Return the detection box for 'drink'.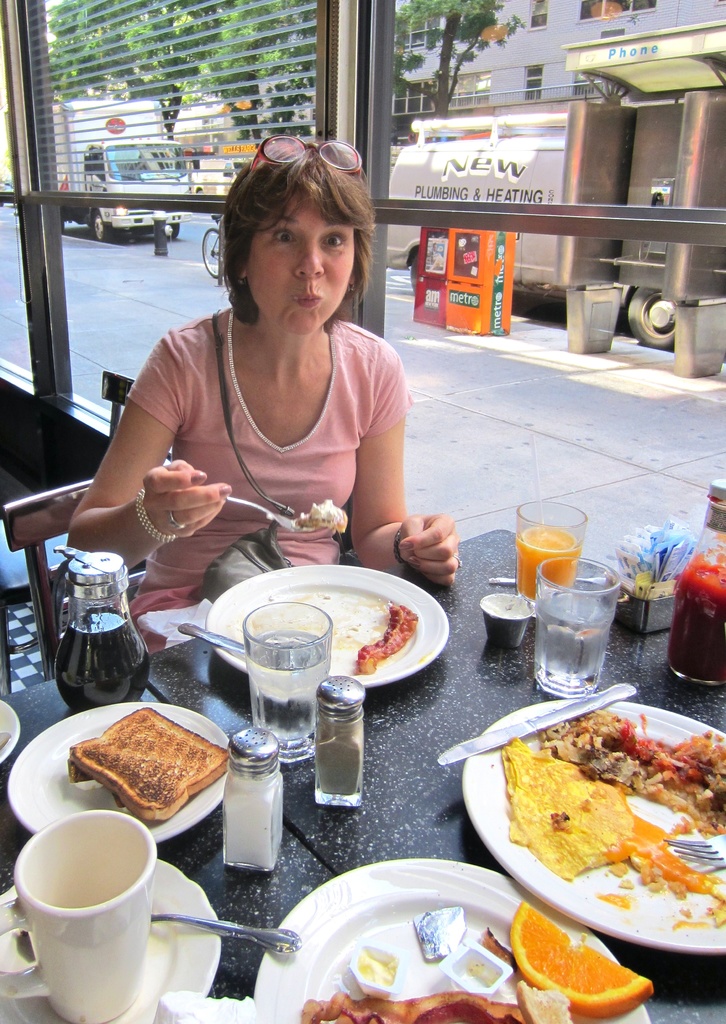
{"x1": 531, "y1": 559, "x2": 618, "y2": 699}.
